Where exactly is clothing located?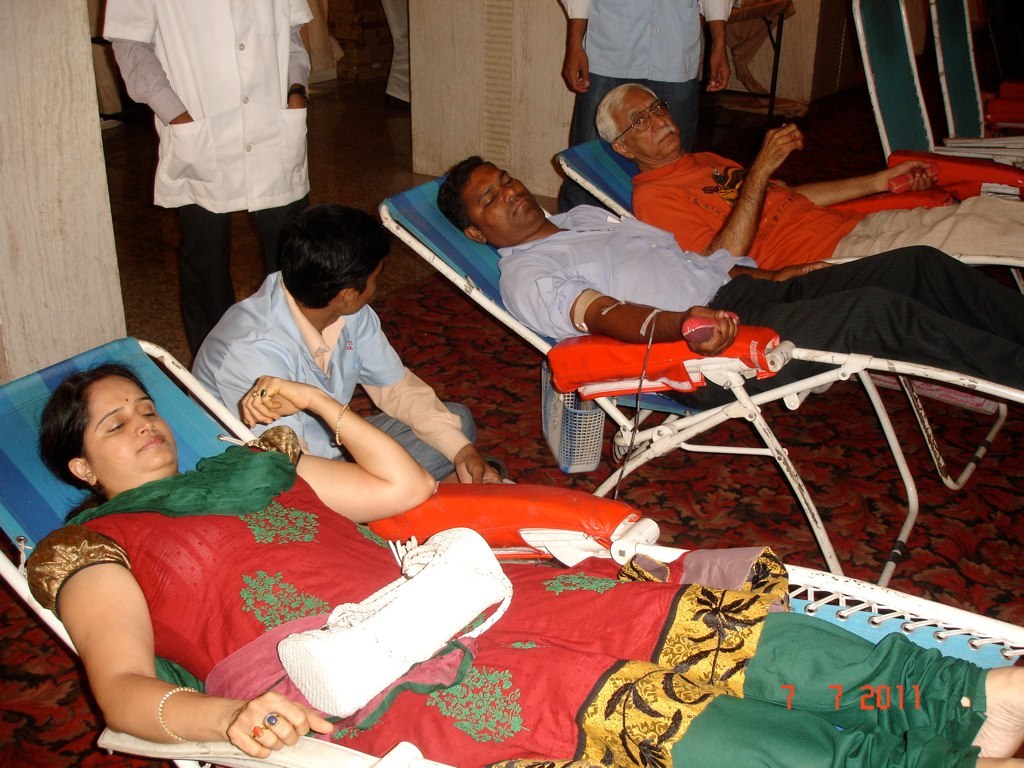
Its bounding box is bbox=(79, 0, 318, 202).
